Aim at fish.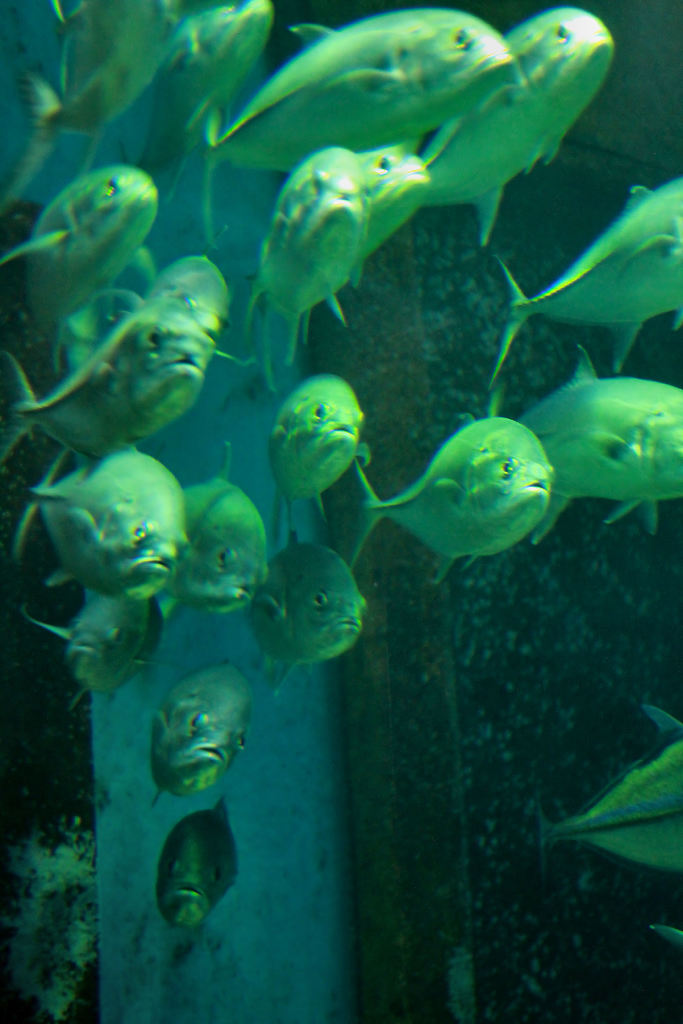
Aimed at BBox(155, 796, 241, 929).
